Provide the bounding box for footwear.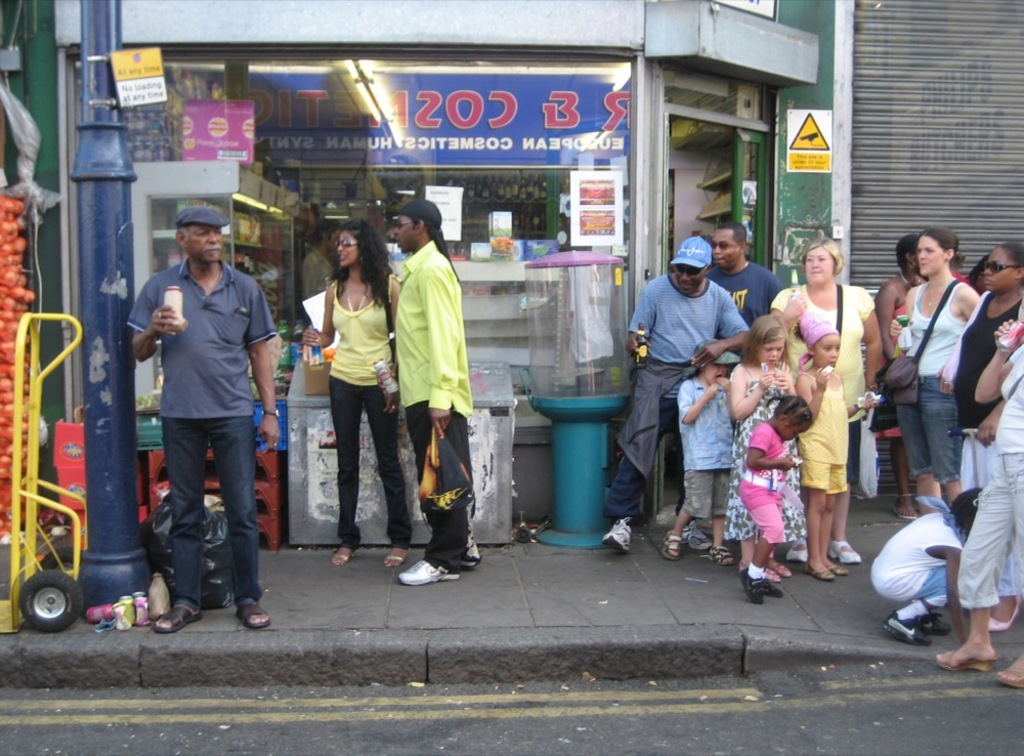
[left=329, top=550, right=357, bottom=570].
